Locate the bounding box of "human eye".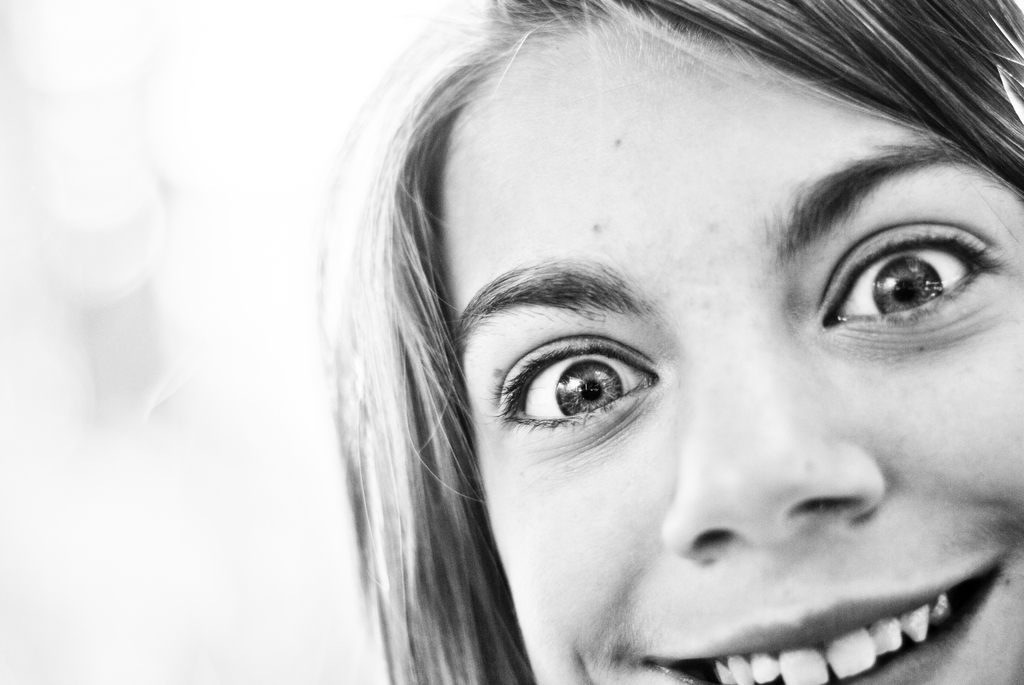
Bounding box: select_region(815, 237, 1002, 342).
